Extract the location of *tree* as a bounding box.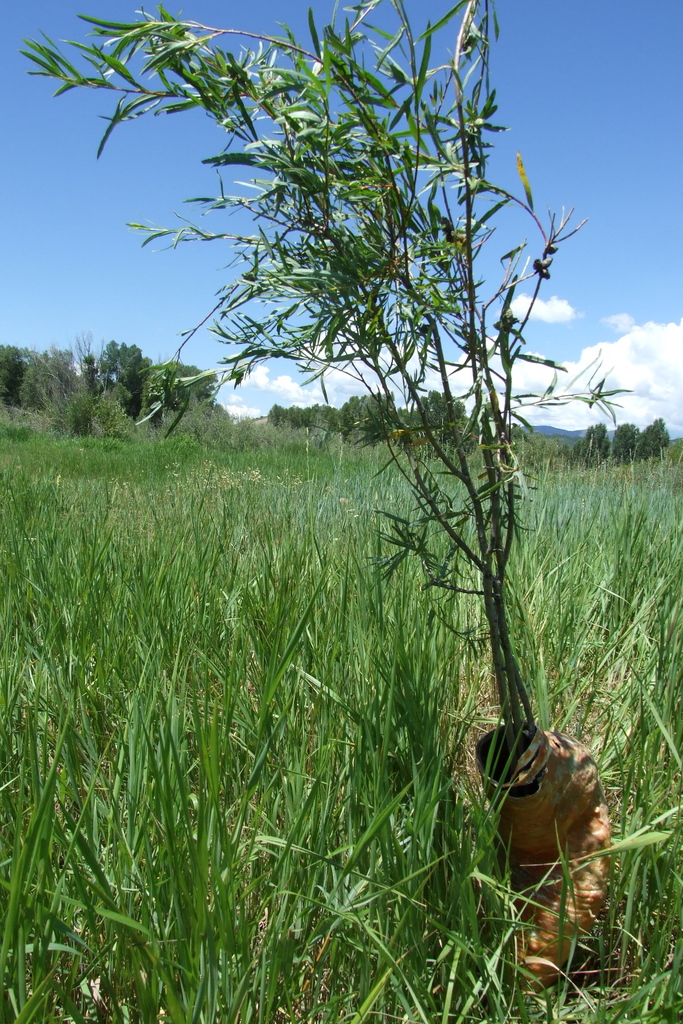
pyautogui.locateOnScreen(654, 420, 672, 450).
